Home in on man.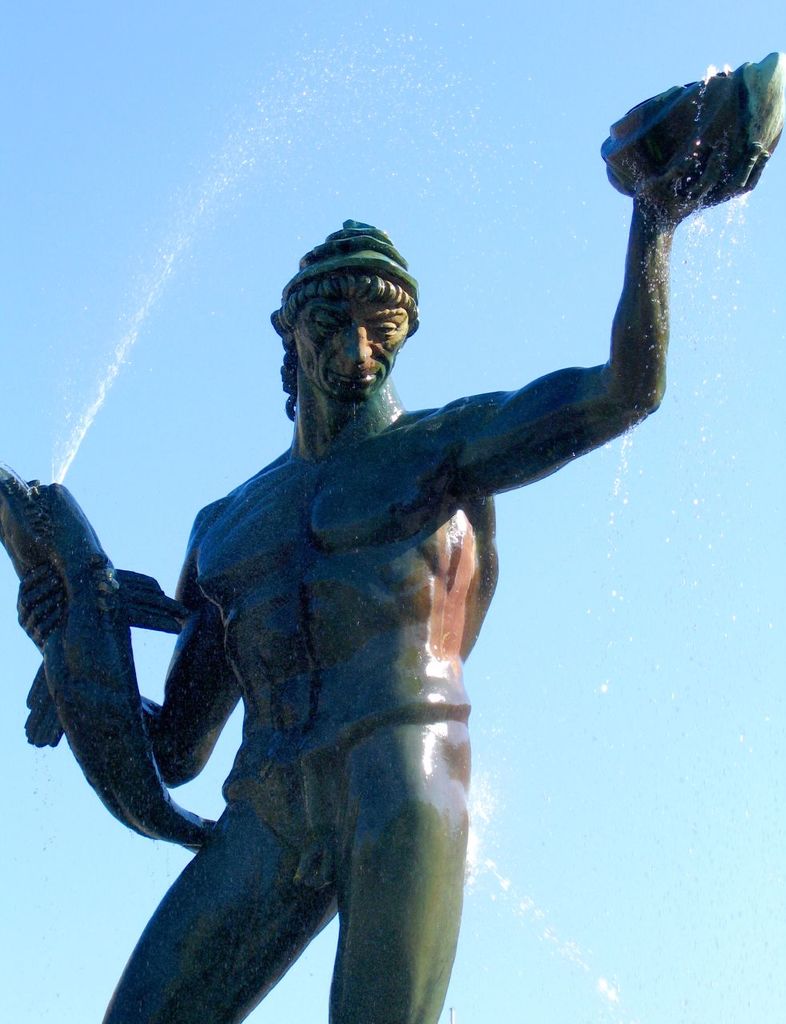
Homed in at {"left": 28, "top": 71, "right": 740, "bottom": 1023}.
